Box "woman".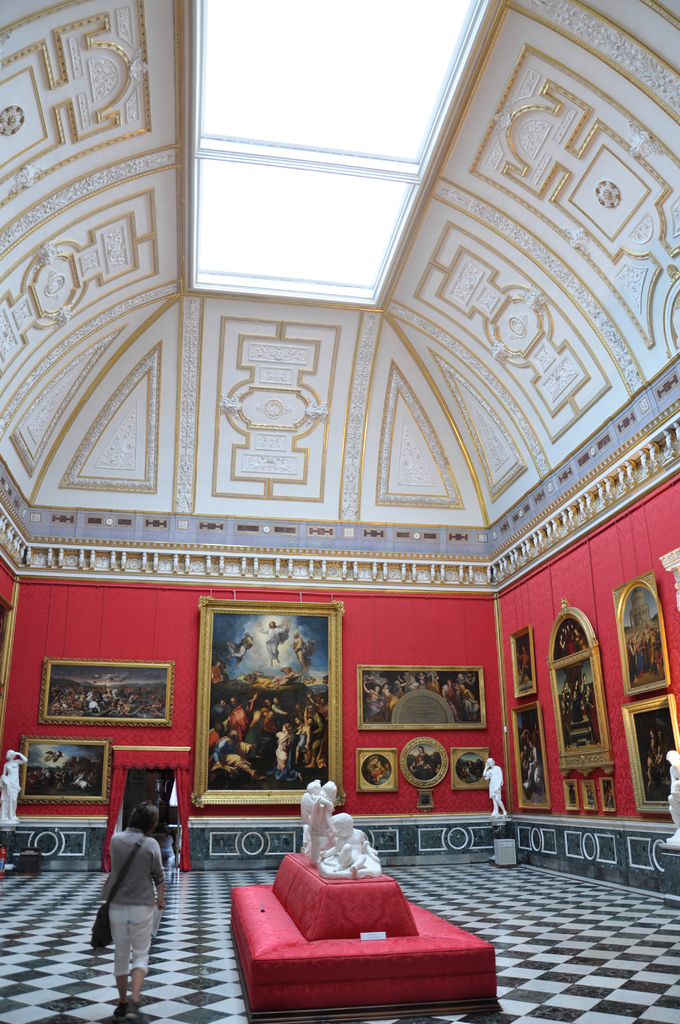
[x1=414, y1=743, x2=435, y2=781].
